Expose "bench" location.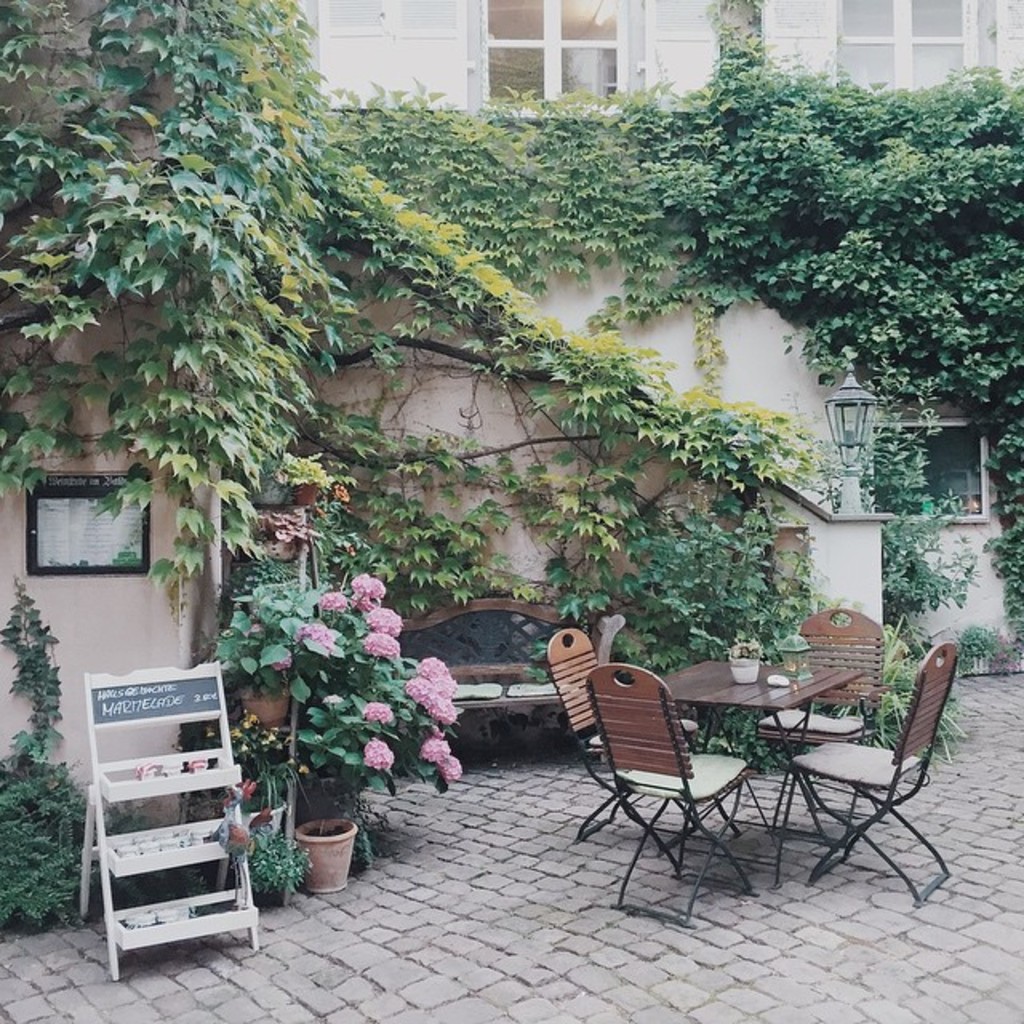
Exposed at <box>395,600,626,763</box>.
